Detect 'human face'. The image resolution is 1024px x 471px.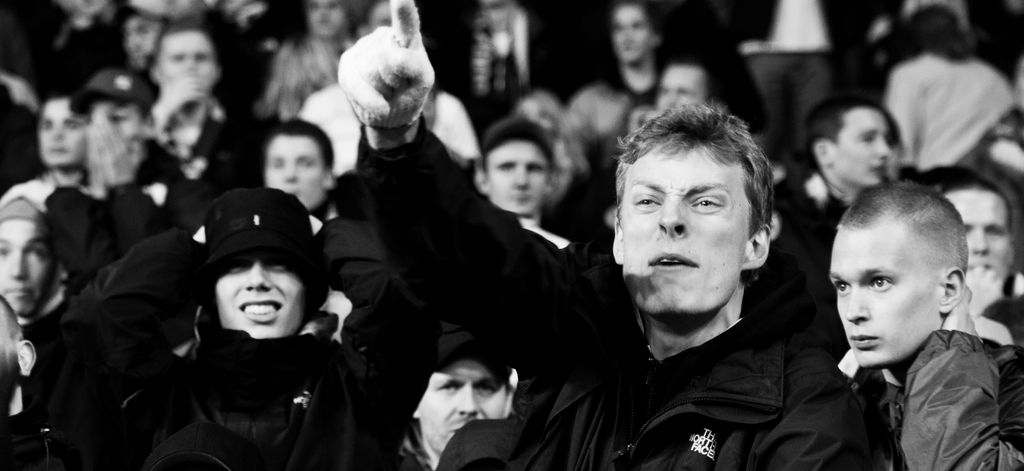
bbox=(837, 109, 888, 188).
